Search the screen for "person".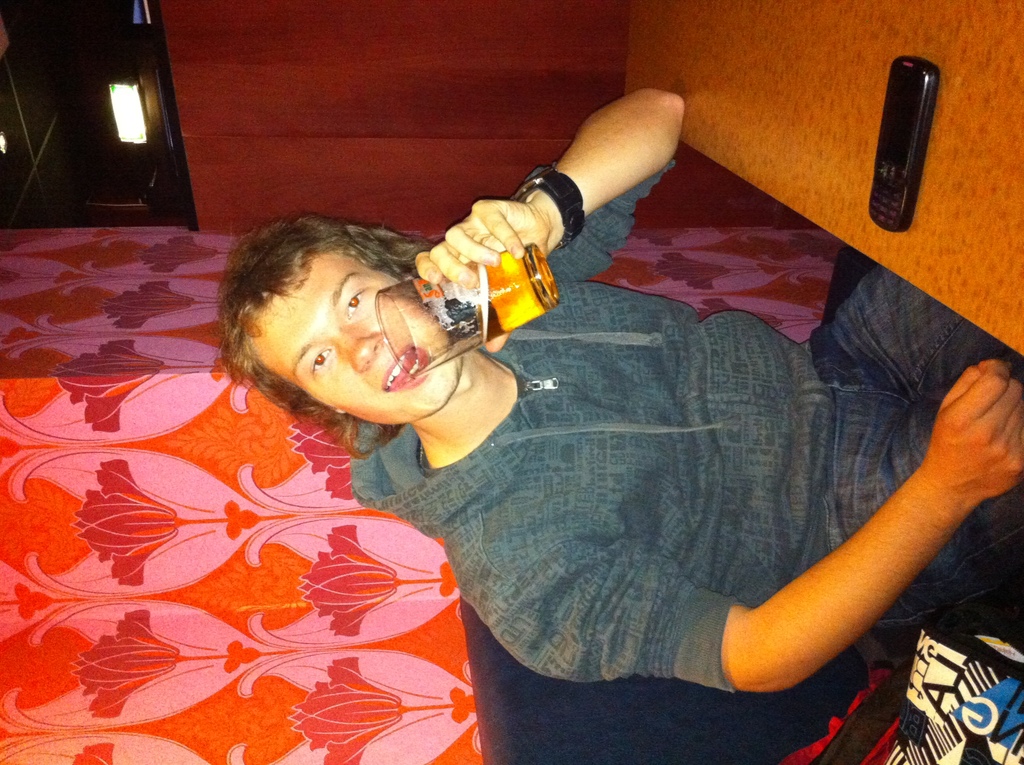
Found at bbox(163, 88, 1002, 746).
